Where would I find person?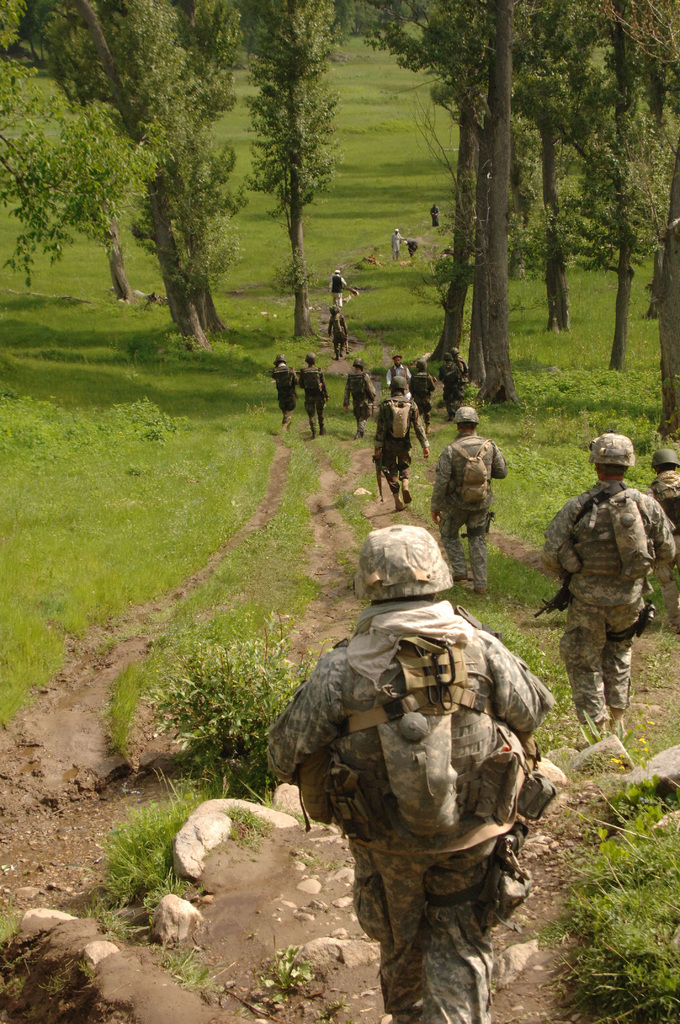
At (x1=414, y1=363, x2=433, y2=417).
